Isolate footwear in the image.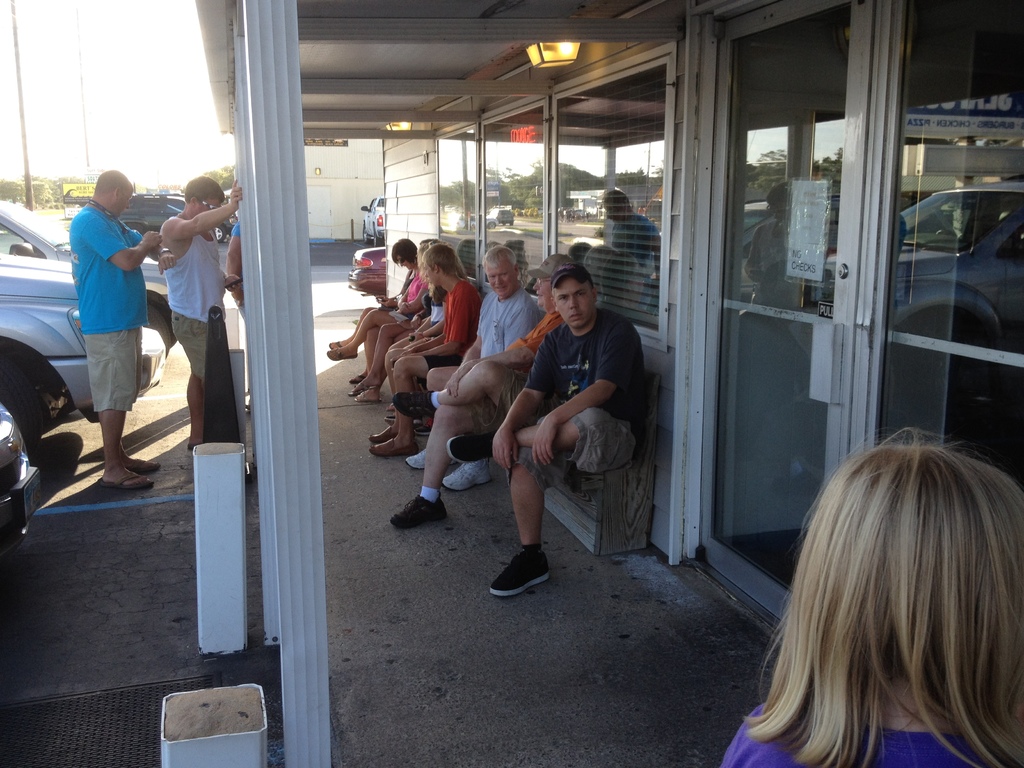
Isolated region: l=322, t=344, r=360, b=359.
